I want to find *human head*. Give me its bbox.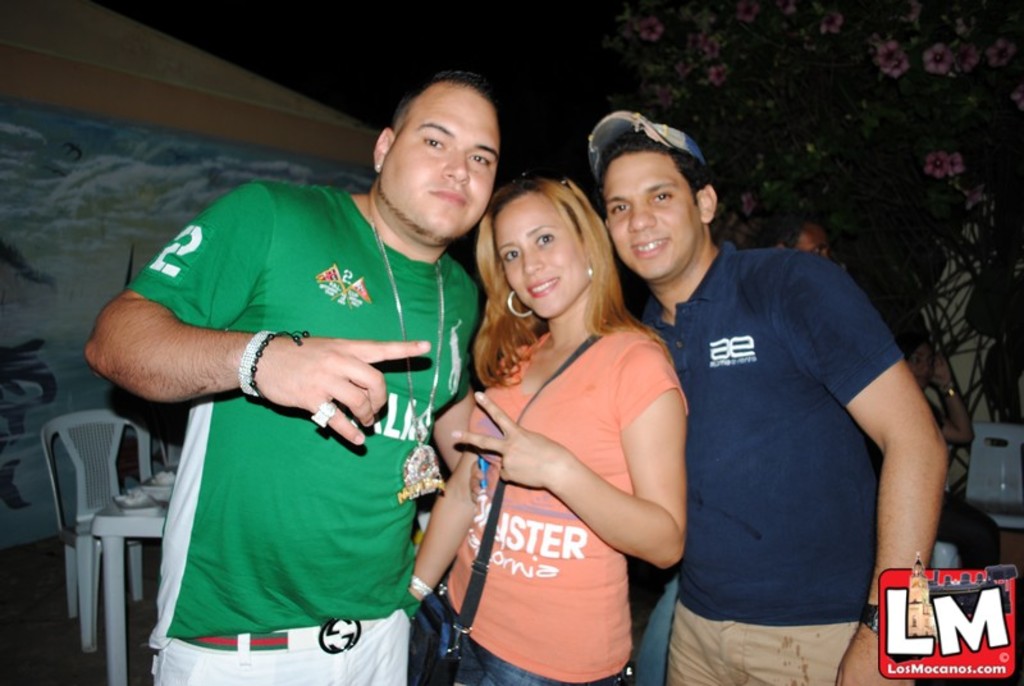
BBox(378, 64, 513, 227).
